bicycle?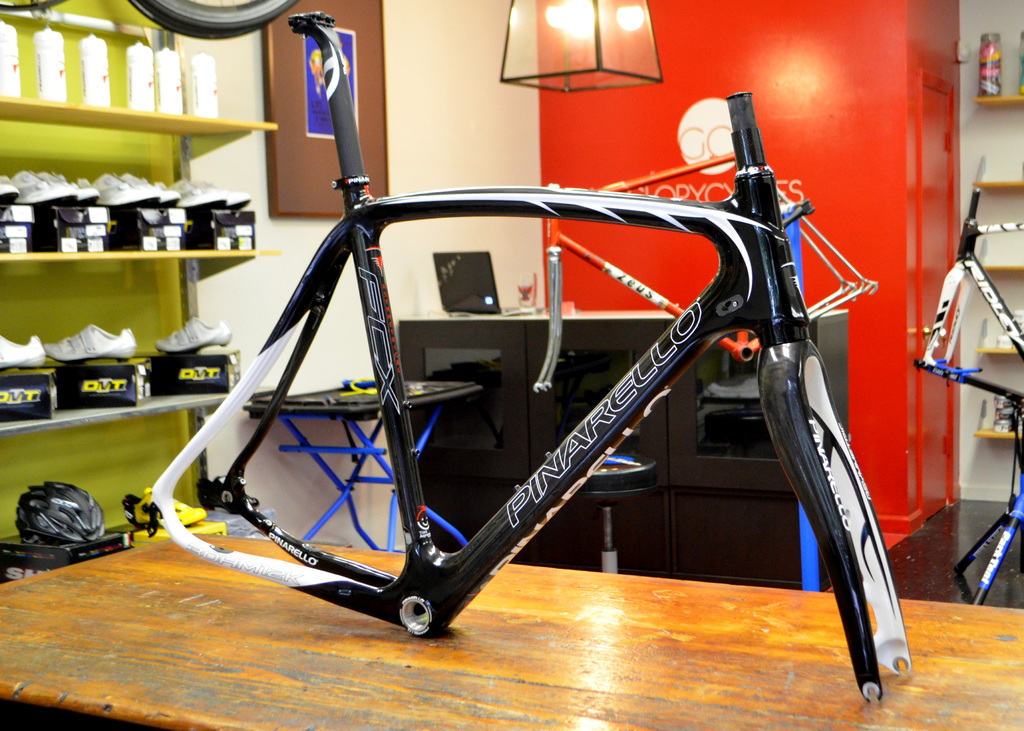
pyautogui.locateOnScreen(70, 51, 977, 643)
